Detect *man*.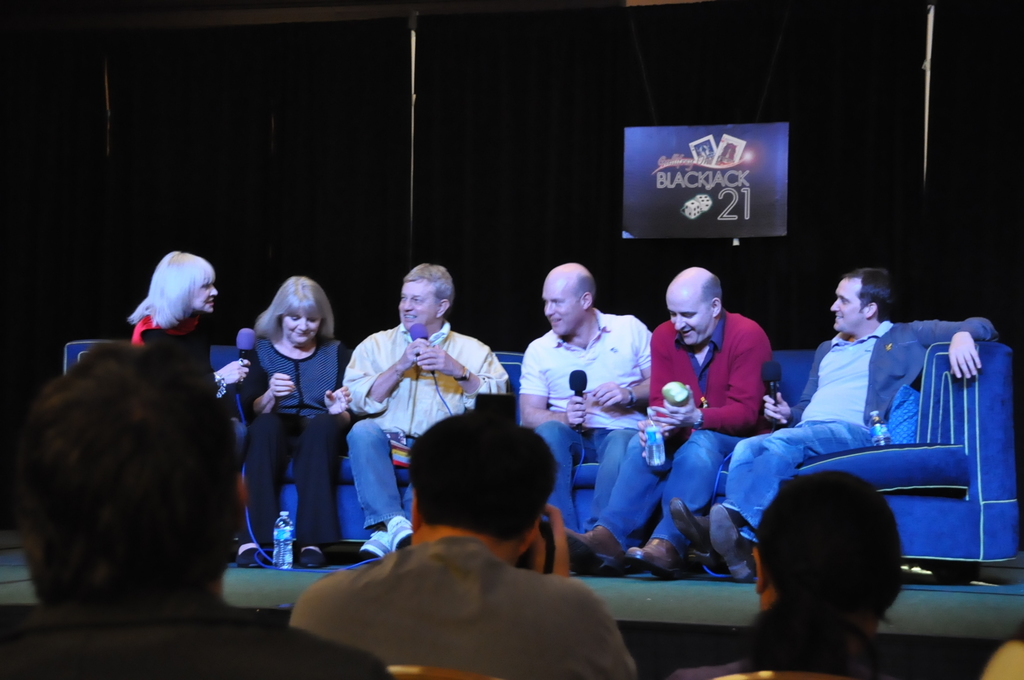
Detected at [341,262,509,560].
